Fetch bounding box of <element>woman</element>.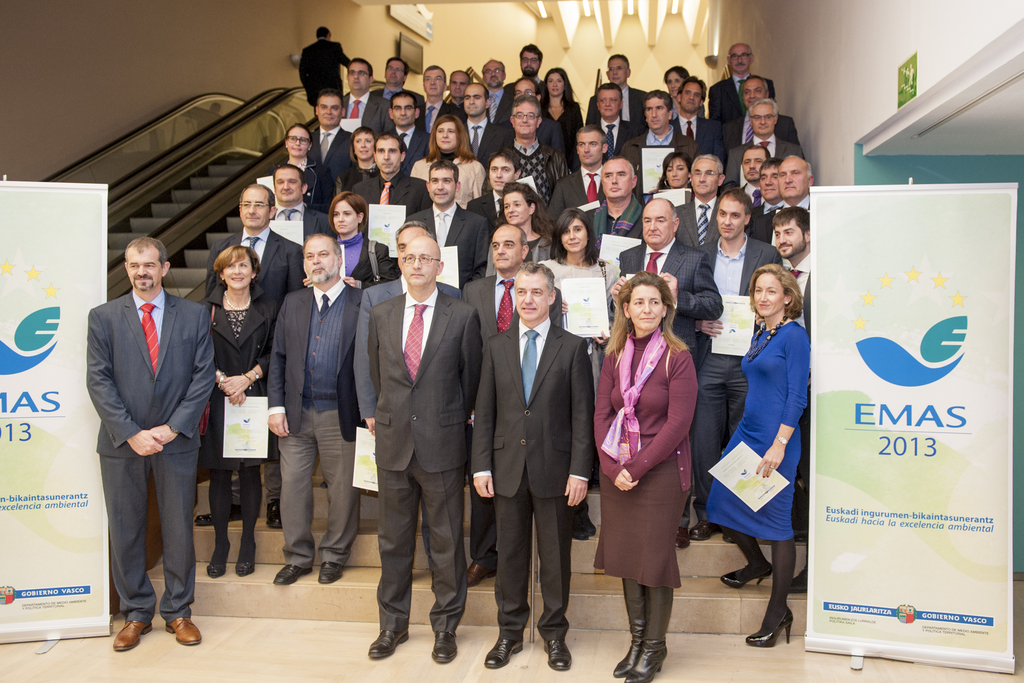
Bbox: detection(411, 115, 487, 210).
